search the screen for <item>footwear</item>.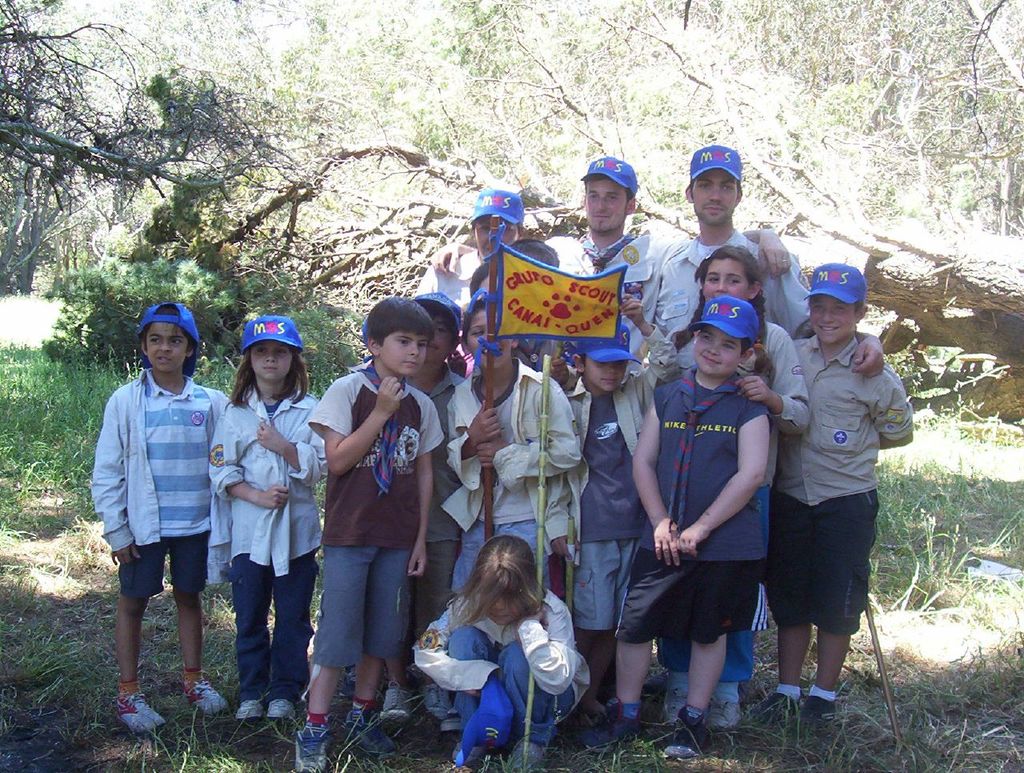
Found at [796,700,842,728].
